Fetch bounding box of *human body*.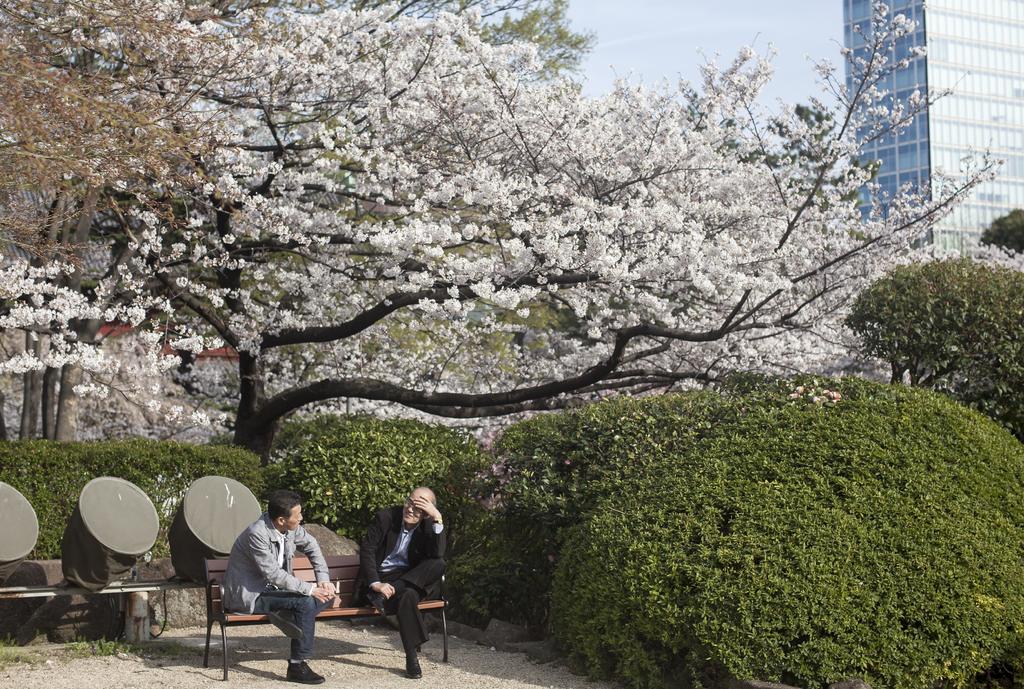
Bbox: [x1=344, y1=484, x2=441, y2=671].
